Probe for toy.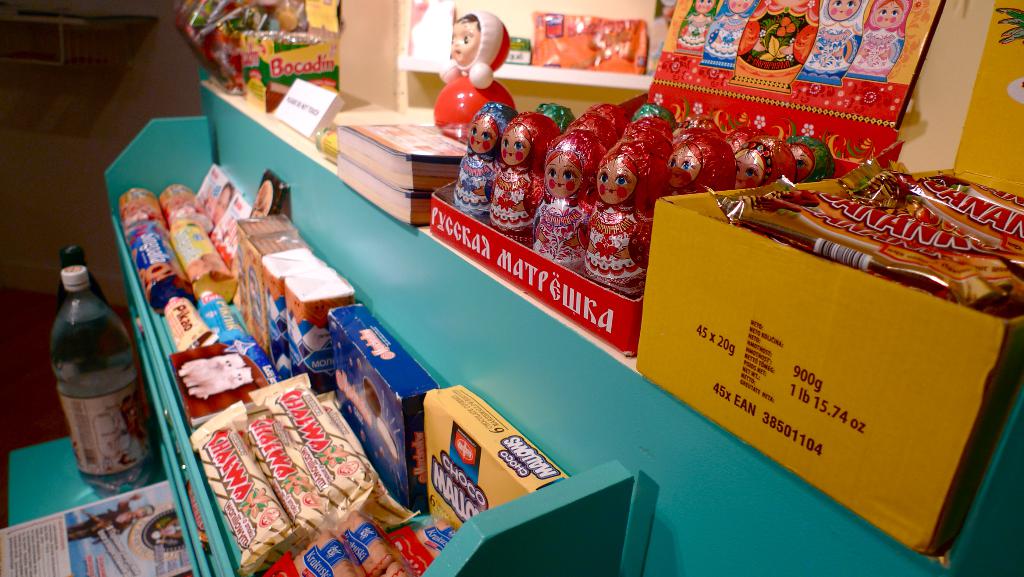
Probe result: bbox(723, 127, 767, 152).
